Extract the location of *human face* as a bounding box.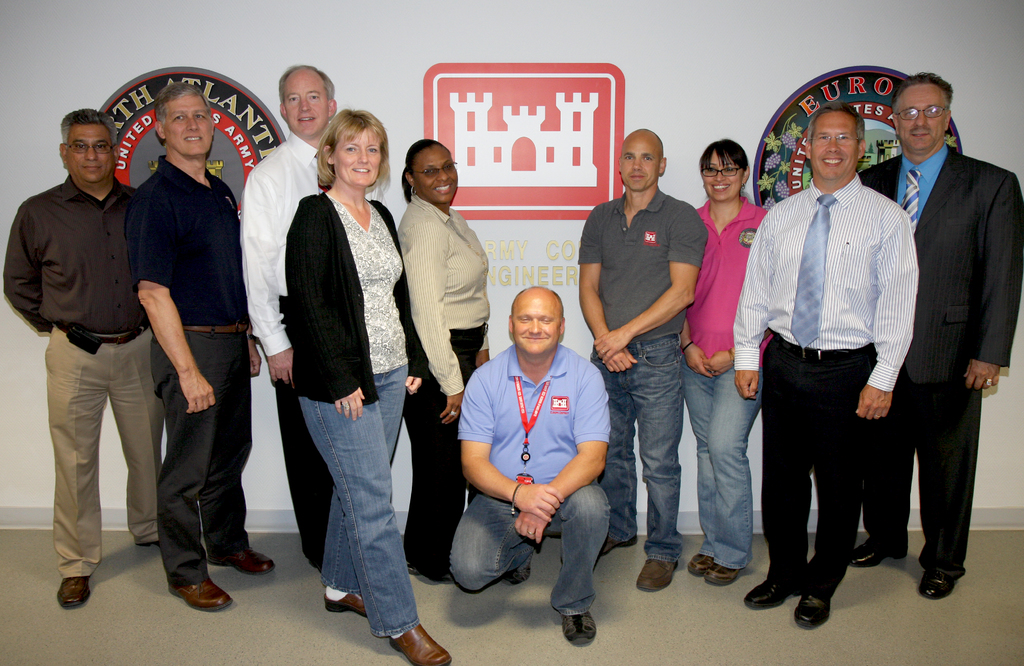
rect(807, 116, 857, 180).
